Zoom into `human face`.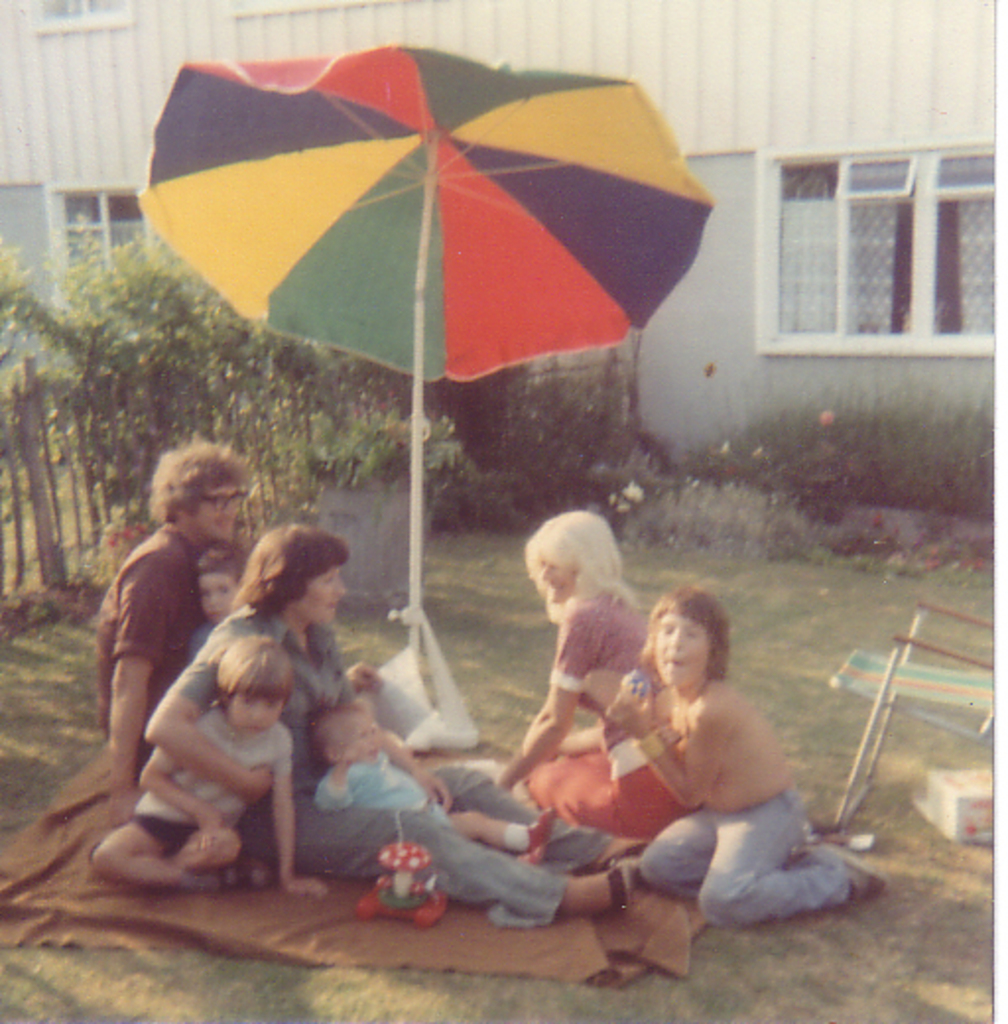
Zoom target: 346 721 378 762.
